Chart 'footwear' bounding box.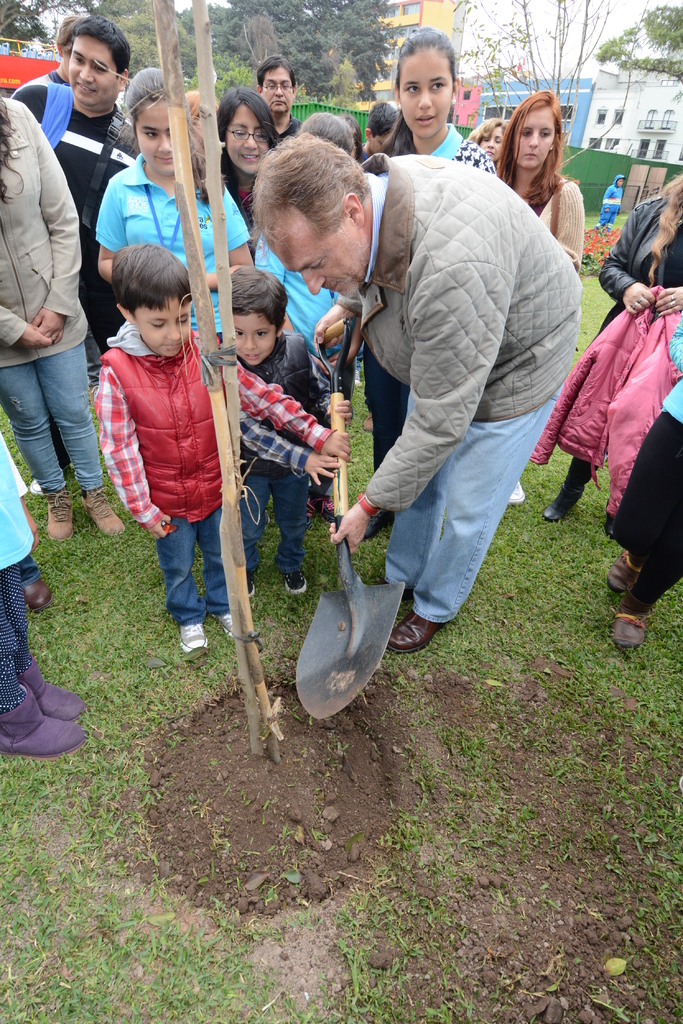
Charted: (506,481,526,503).
